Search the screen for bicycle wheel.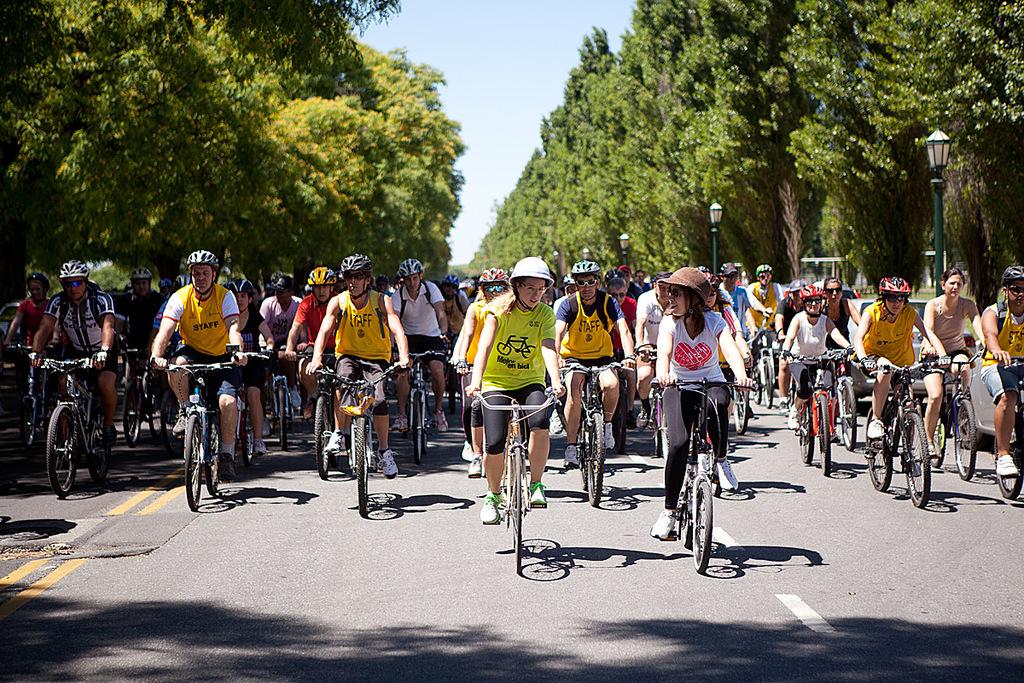
Found at [x1=928, y1=397, x2=945, y2=469].
